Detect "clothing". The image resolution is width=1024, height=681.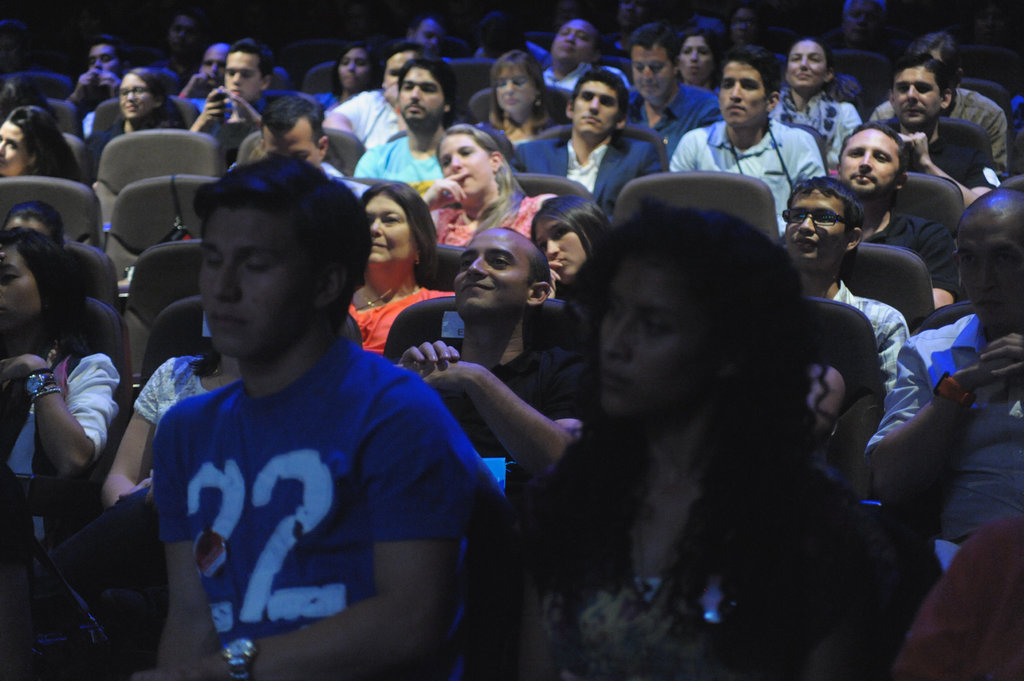
{"left": 123, "top": 278, "right": 486, "bottom": 663}.
